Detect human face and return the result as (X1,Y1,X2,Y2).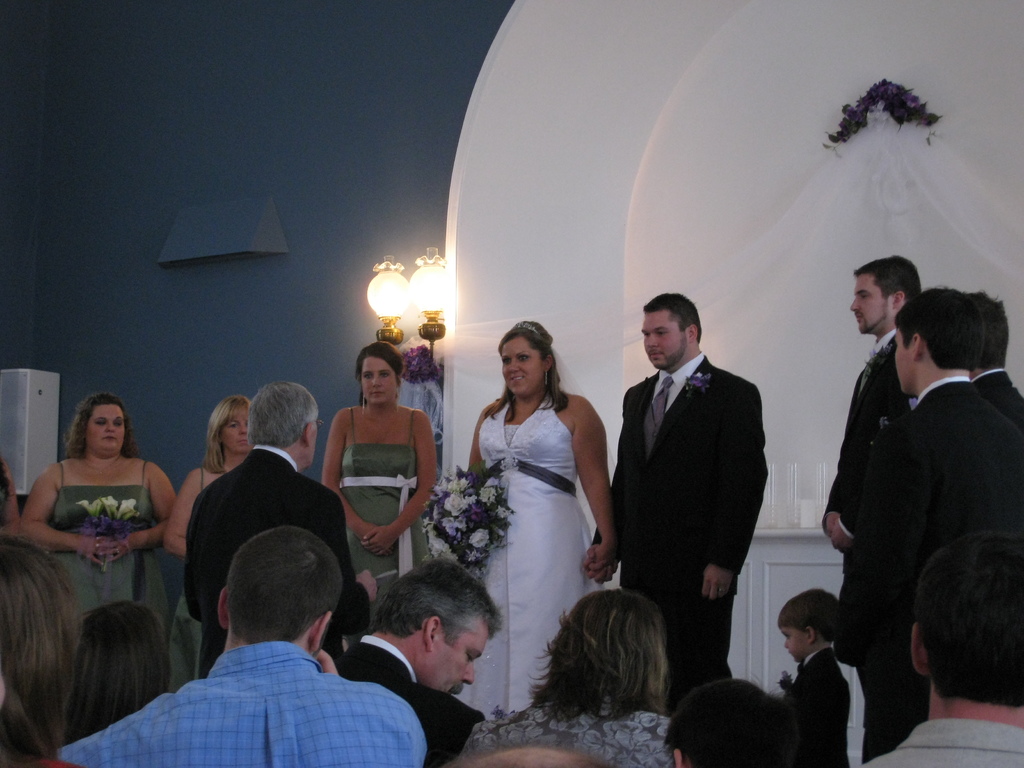
(501,338,545,401).
